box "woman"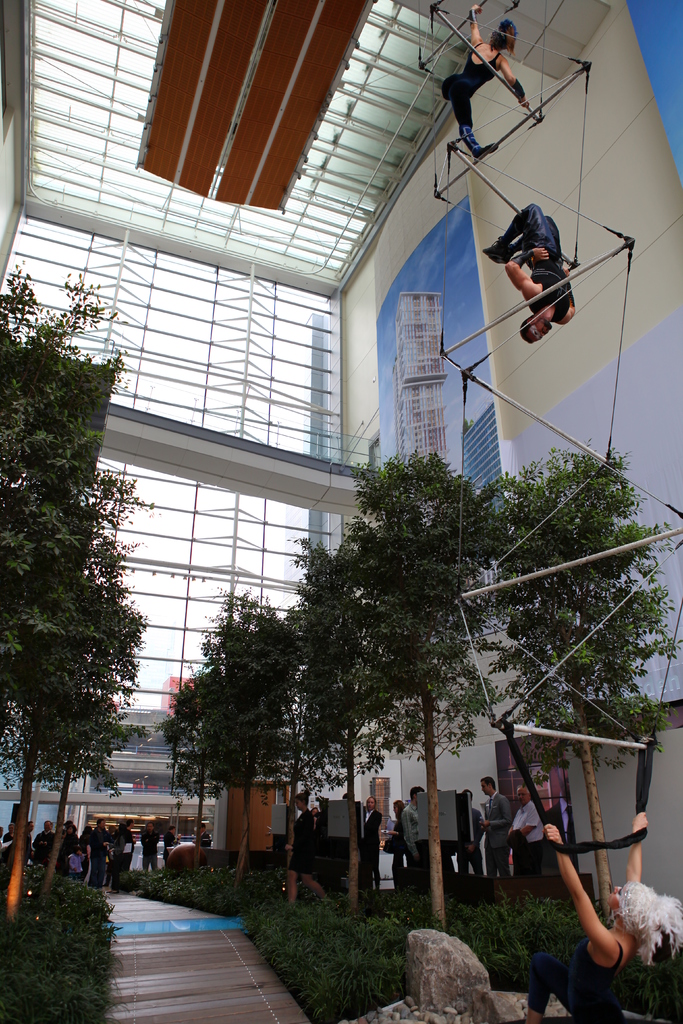
522,810,682,1023
